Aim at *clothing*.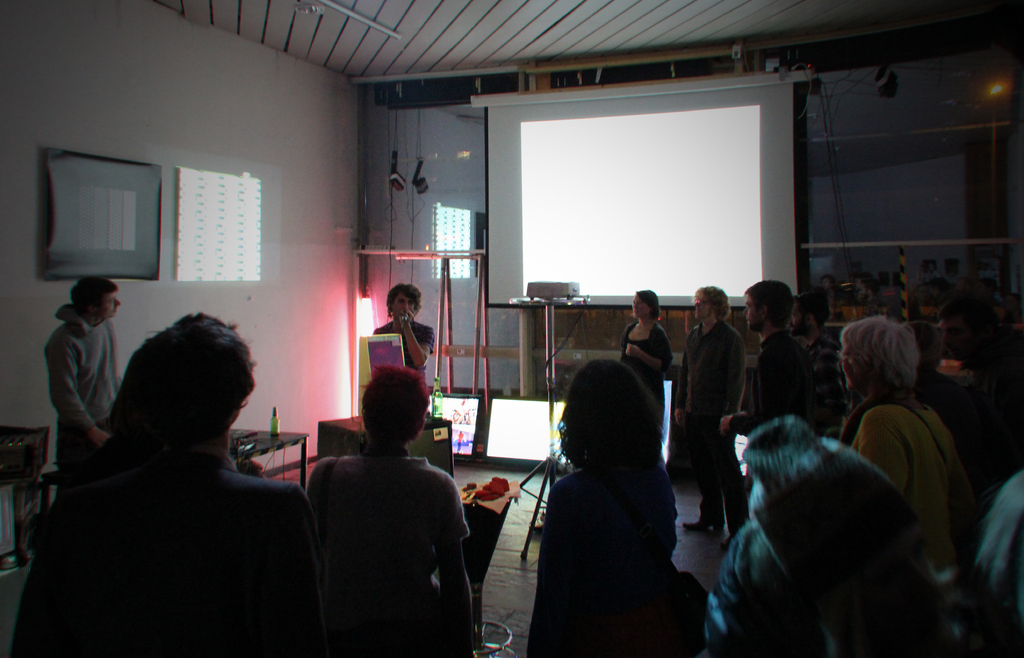
Aimed at x1=380 y1=325 x2=436 y2=390.
